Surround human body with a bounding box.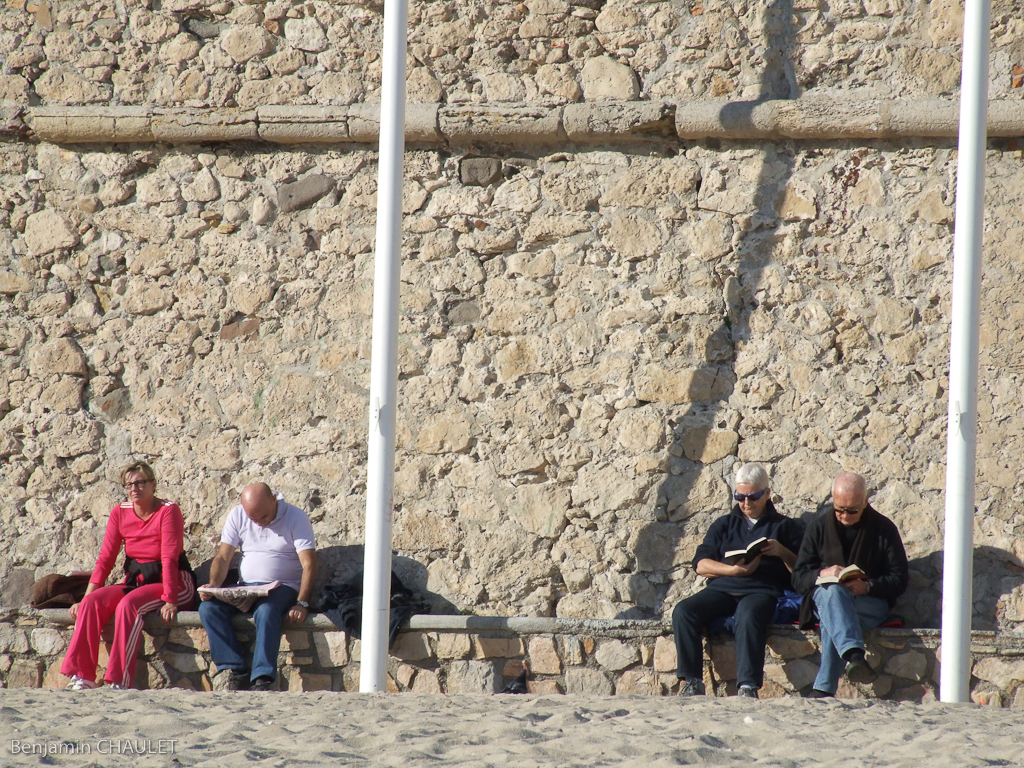
(198, 484, 315, 687).
